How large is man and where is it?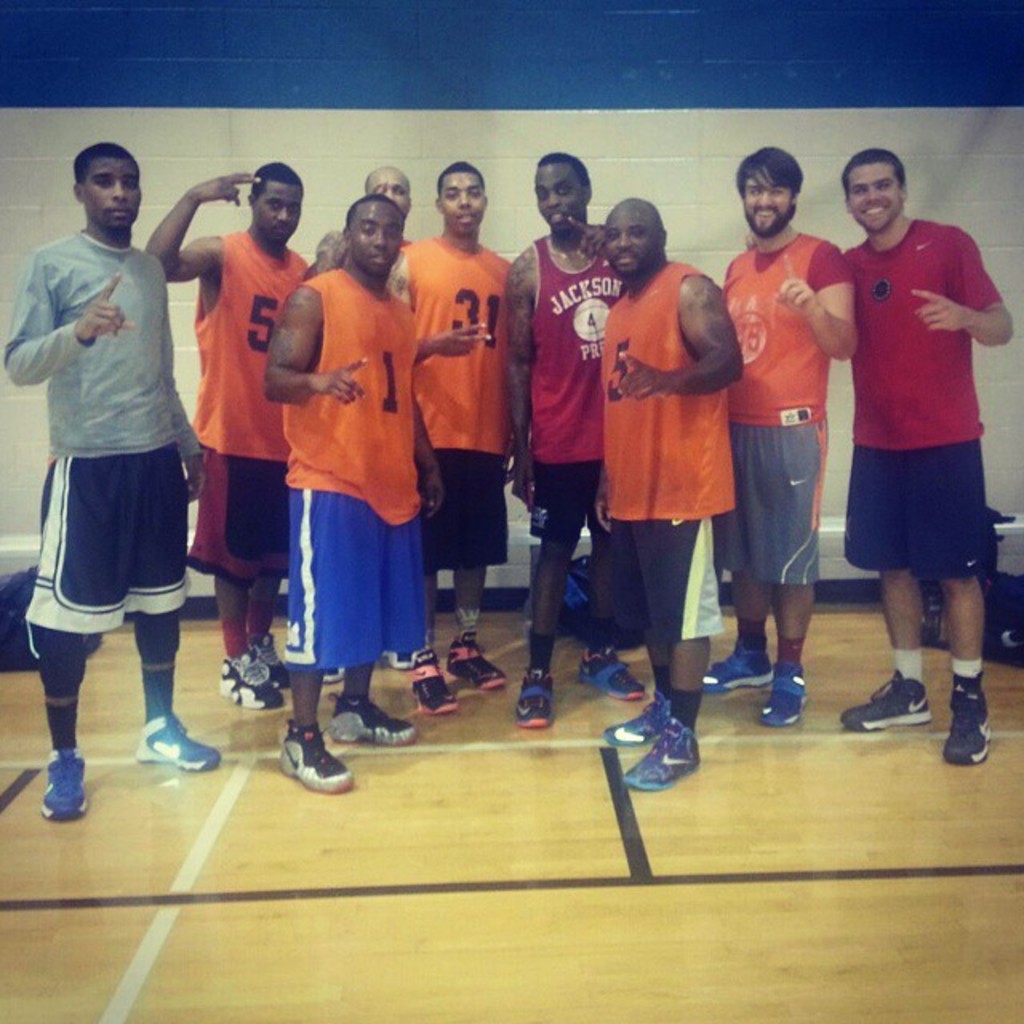
Bounding box: 595, 195, 746, 789.
